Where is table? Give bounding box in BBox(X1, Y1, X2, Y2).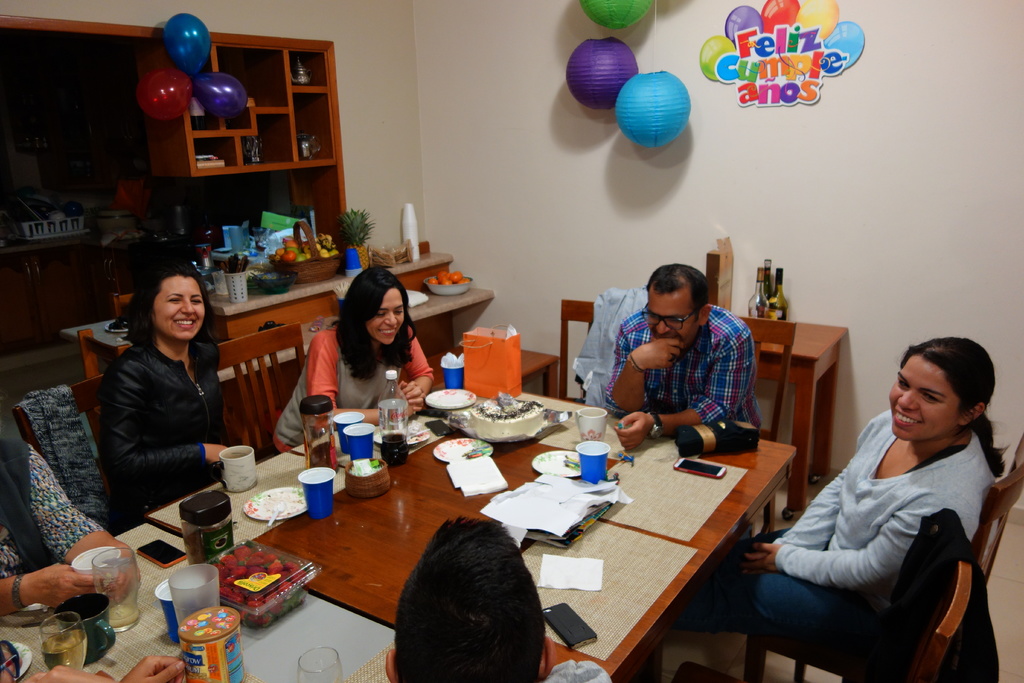
BBox(752, 325, 847, 514).
